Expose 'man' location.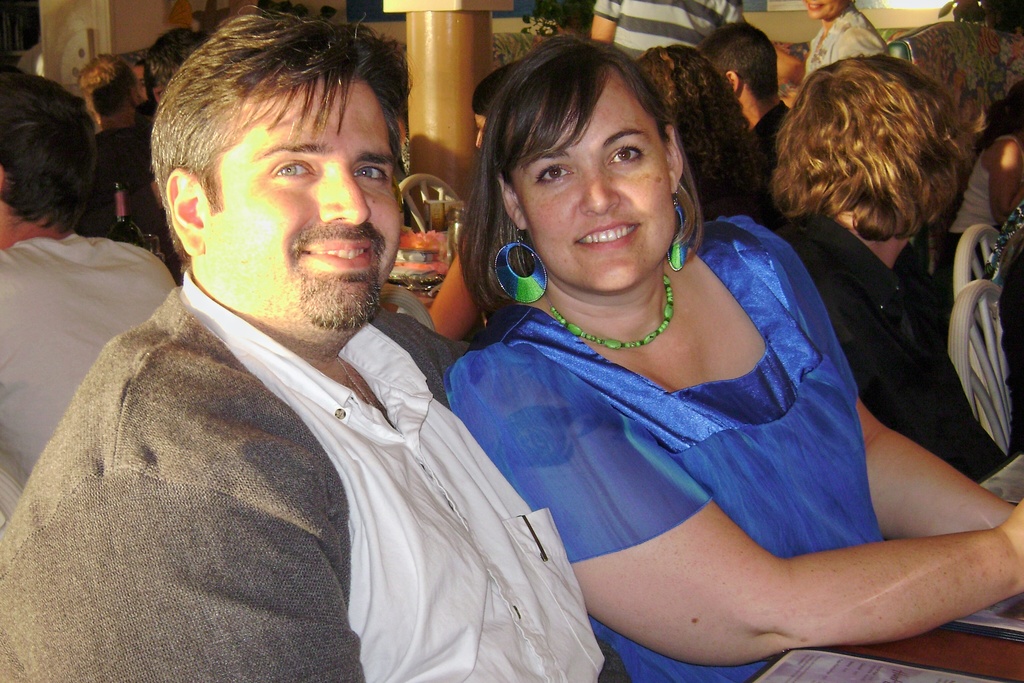
Exposed at bbox=(34, 32, 605, 669).
